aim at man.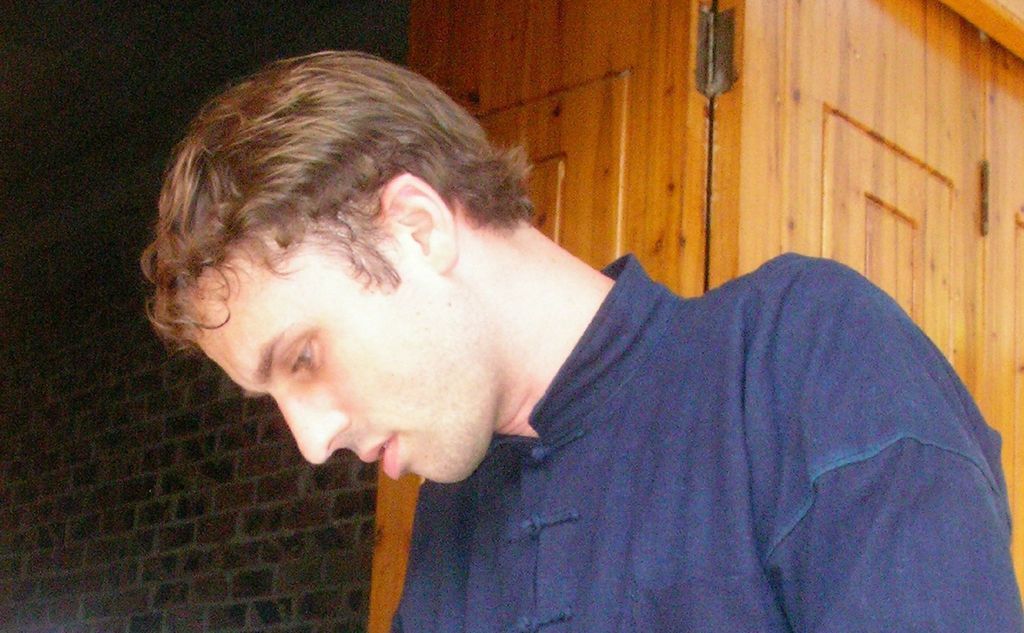
Aimed at 160, 67, 991, 613.
